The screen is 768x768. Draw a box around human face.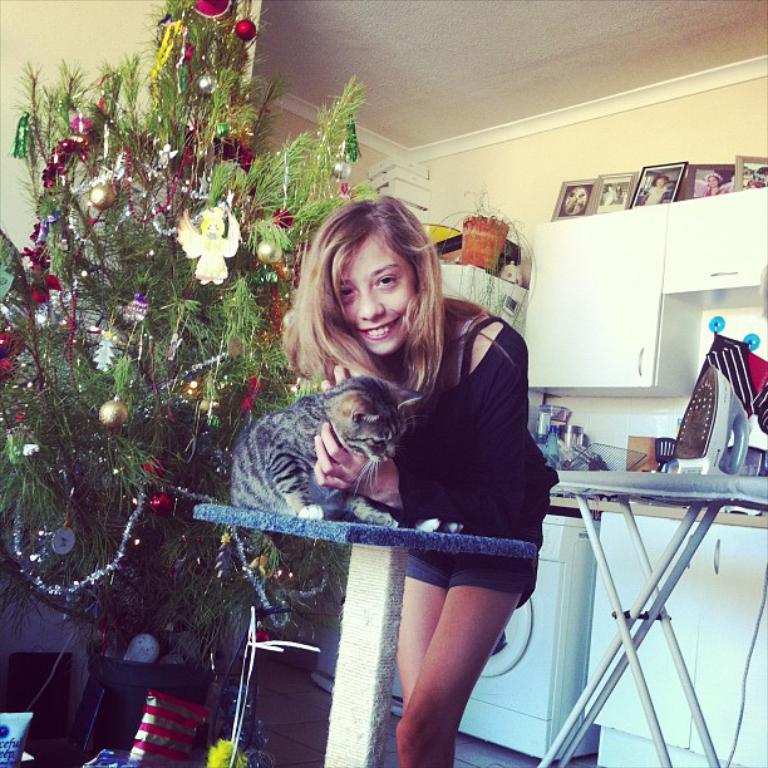
pyautogui.locateOnScreen(343, 236, 419, 356).
